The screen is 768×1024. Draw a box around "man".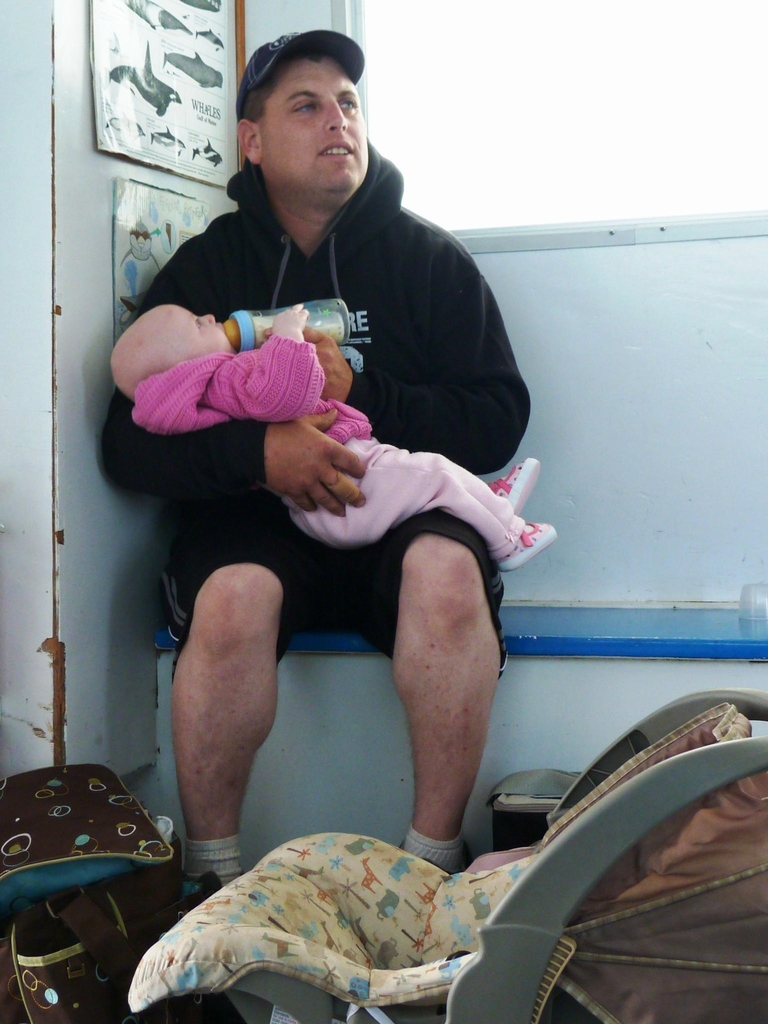
rect(95, 28, 525, 927).
